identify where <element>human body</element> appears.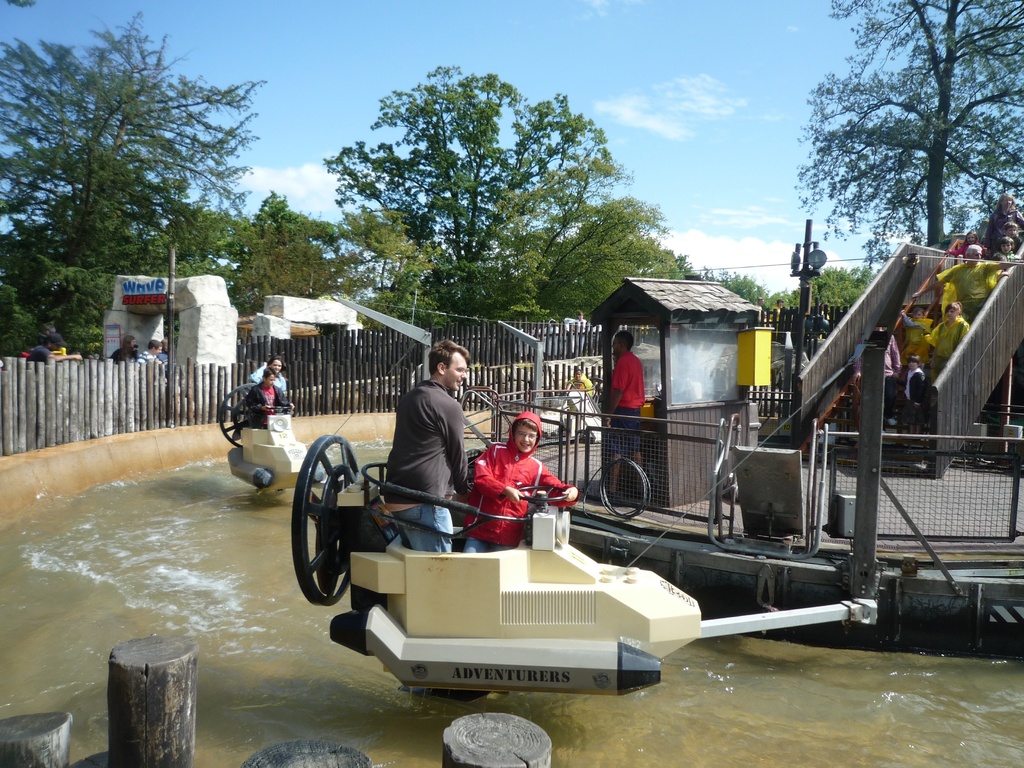
Appears at <box>31,331,59,366</box>.
